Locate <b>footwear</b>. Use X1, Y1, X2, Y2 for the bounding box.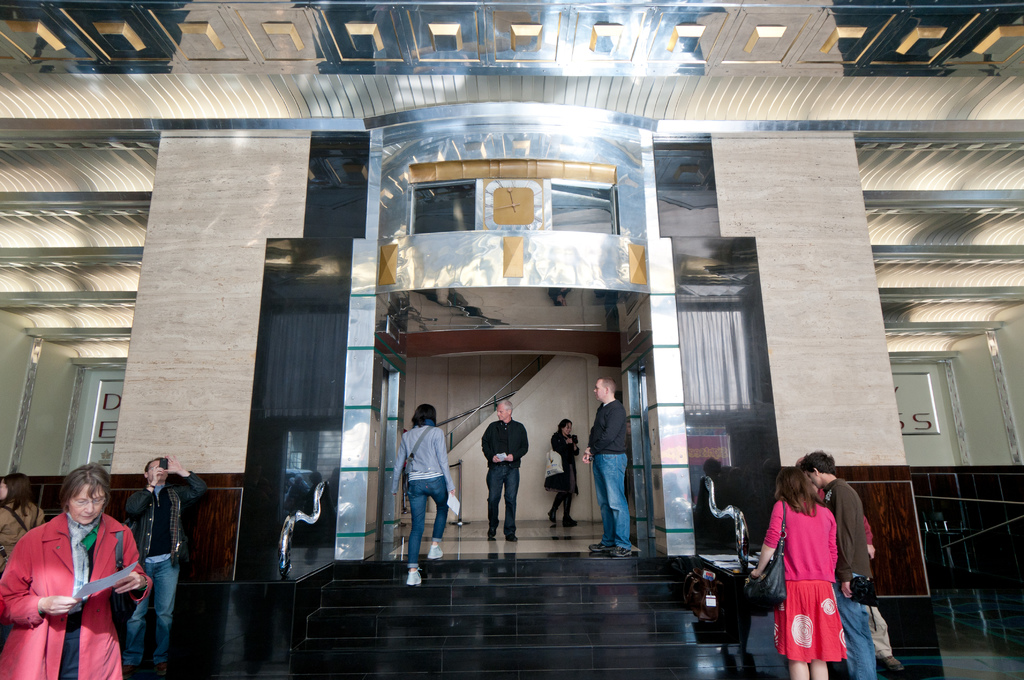
594, 544, 619, 560.
